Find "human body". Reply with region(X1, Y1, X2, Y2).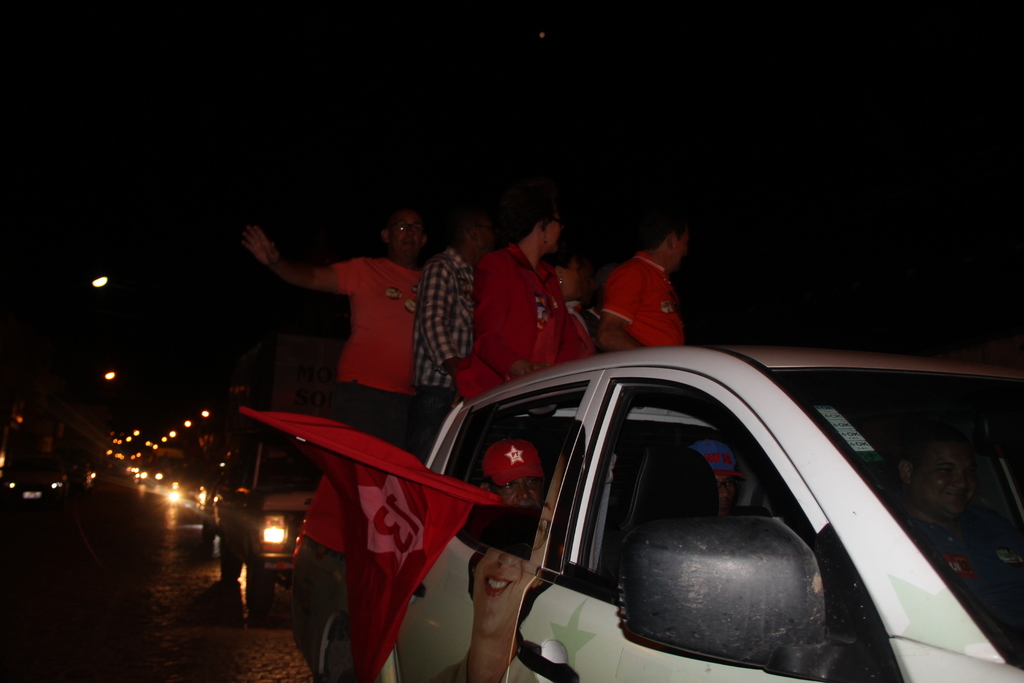
region(901, 514, 1023, 647).
